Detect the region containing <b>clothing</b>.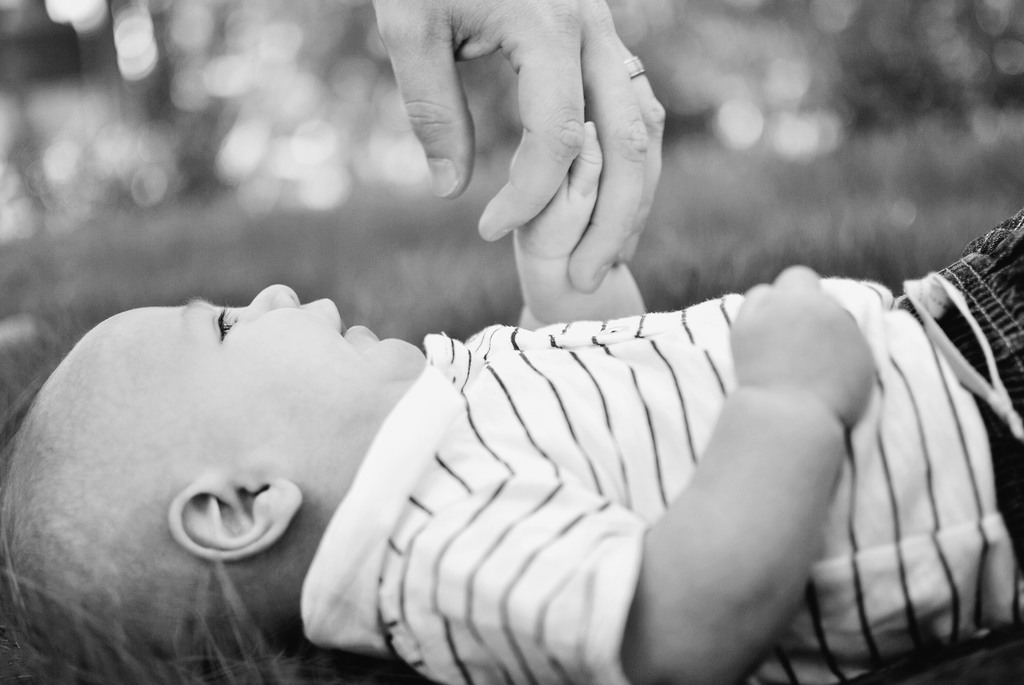
box=[296, 209, 1023, 684].
